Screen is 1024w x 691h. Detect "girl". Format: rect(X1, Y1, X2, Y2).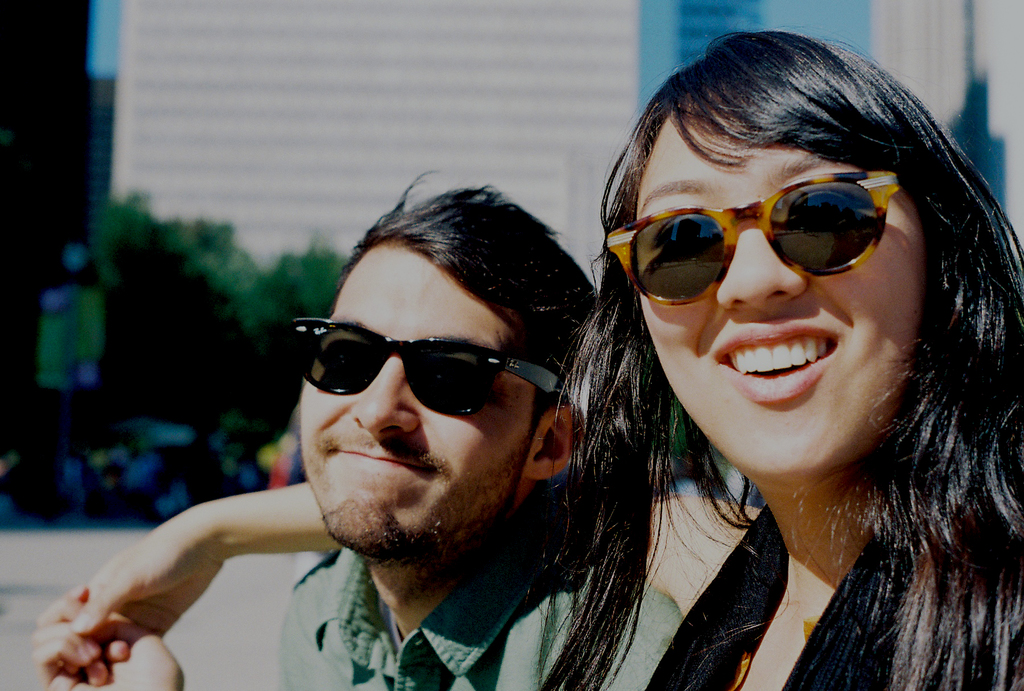
rect(38, 29, 1020, 690).
